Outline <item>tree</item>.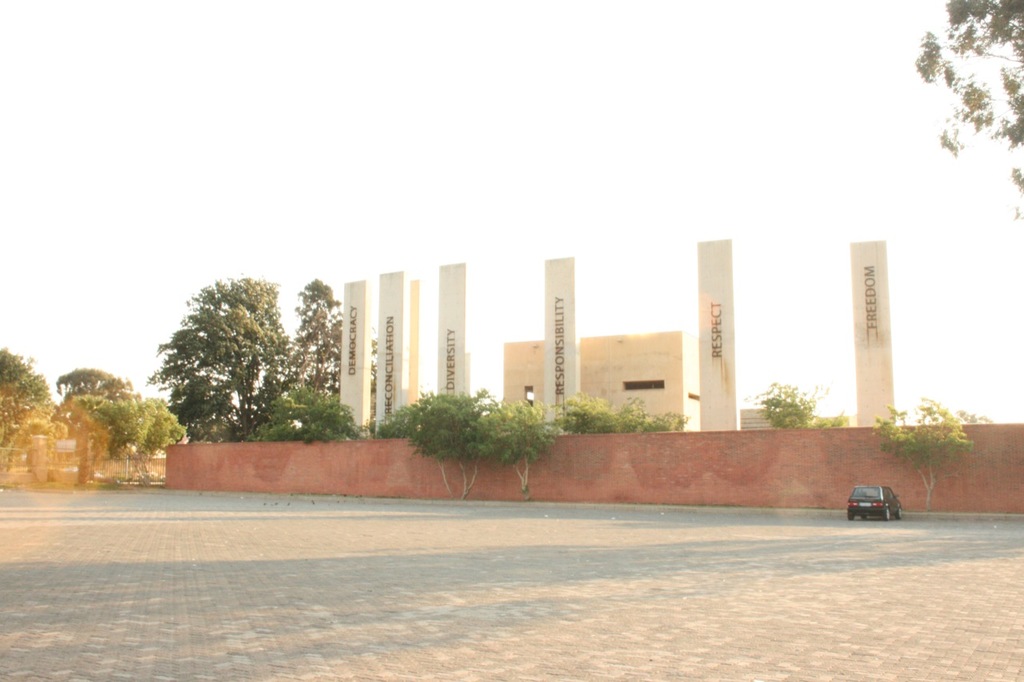
Outline: [left=283, top=279, right=362, bottom=417].
